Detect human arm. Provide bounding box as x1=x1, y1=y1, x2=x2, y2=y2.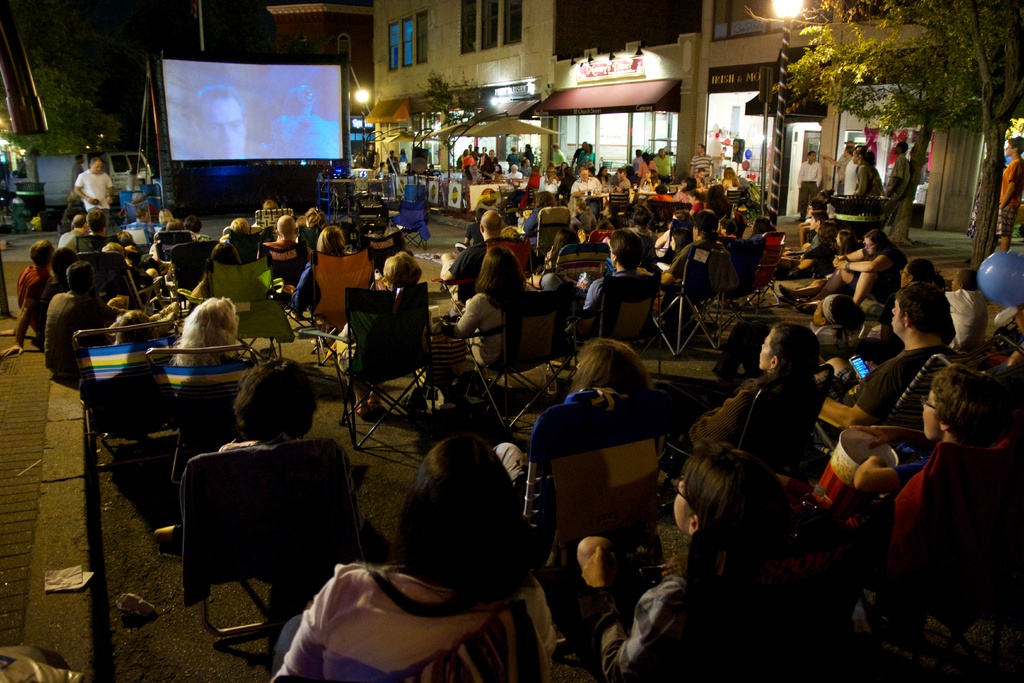
x1=568, y1=147, x2=576, y2=168.
